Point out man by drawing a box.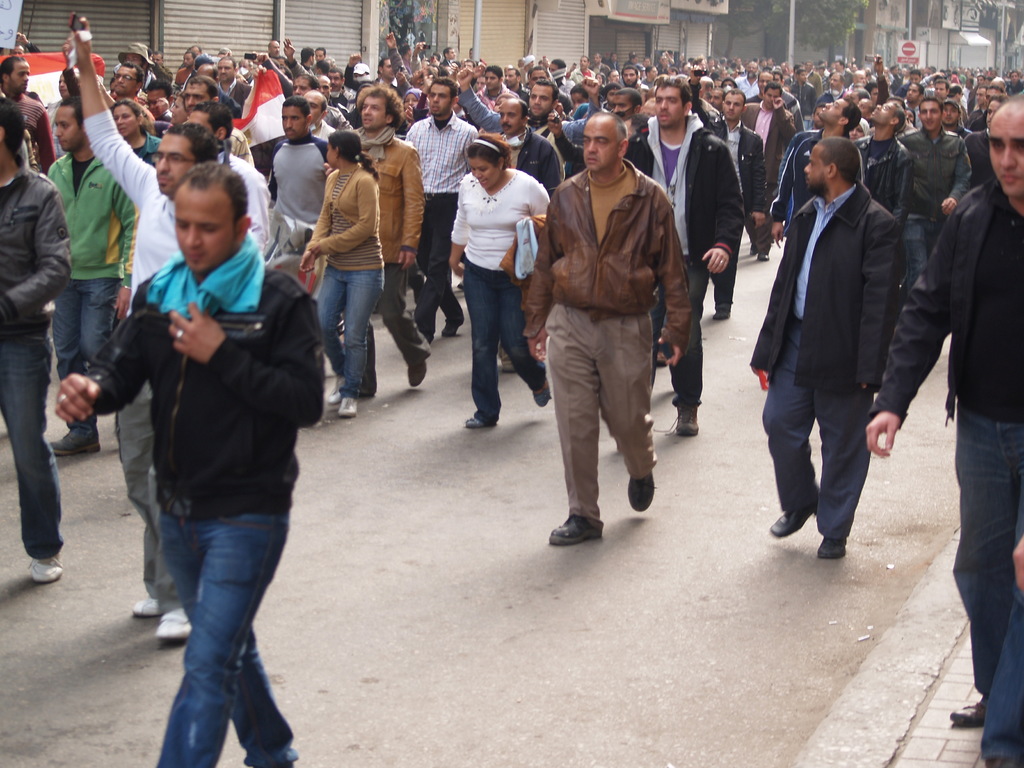
<region>611, 90, 643, 122</region>.
